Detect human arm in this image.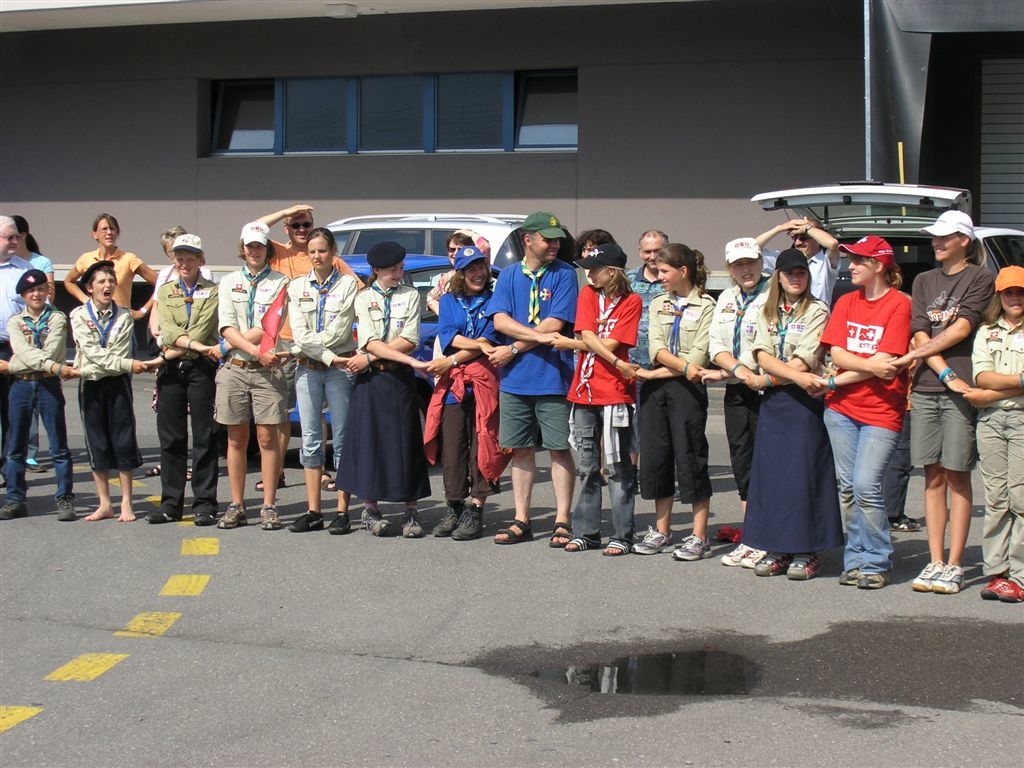
Detection: 420,319,495,374.
